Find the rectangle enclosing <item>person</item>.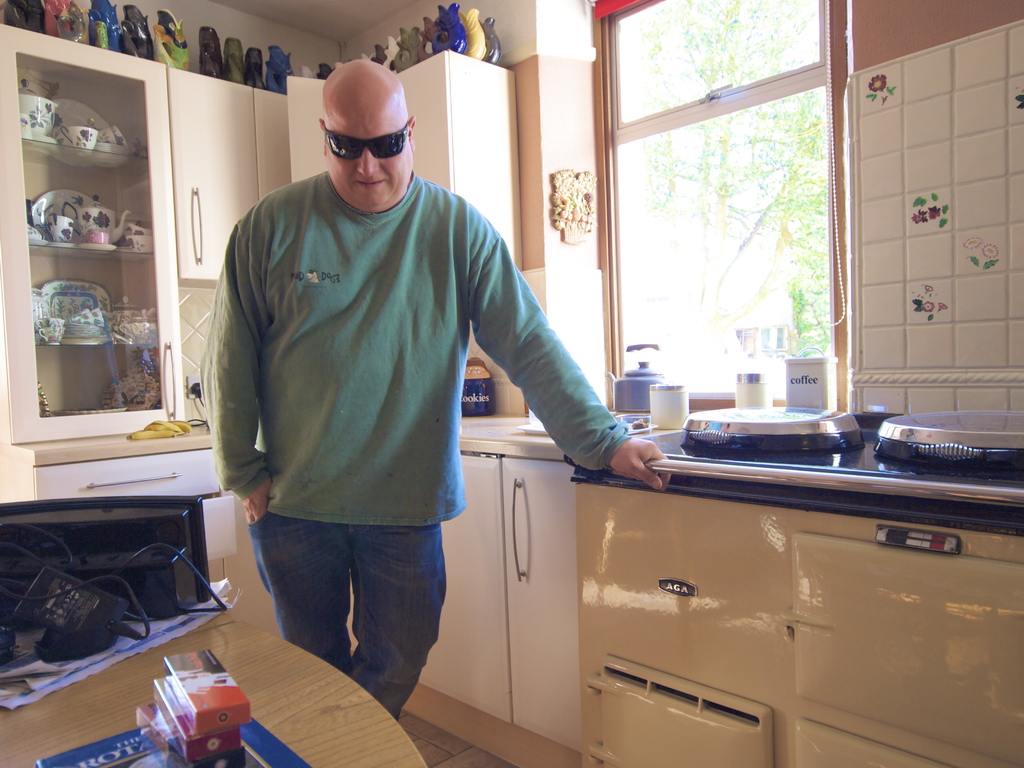
{"left": 187, "top": 50, "right": 619, "bottom": 760}.
